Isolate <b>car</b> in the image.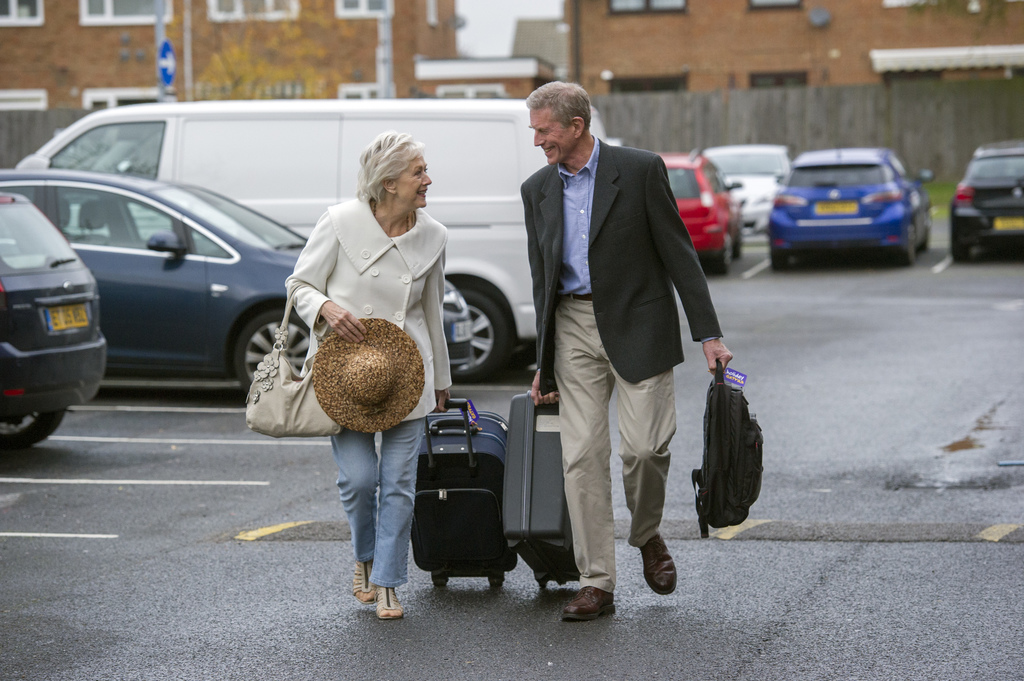
Isolated region: (left=946, top=141, right=1023, bottom=266).
